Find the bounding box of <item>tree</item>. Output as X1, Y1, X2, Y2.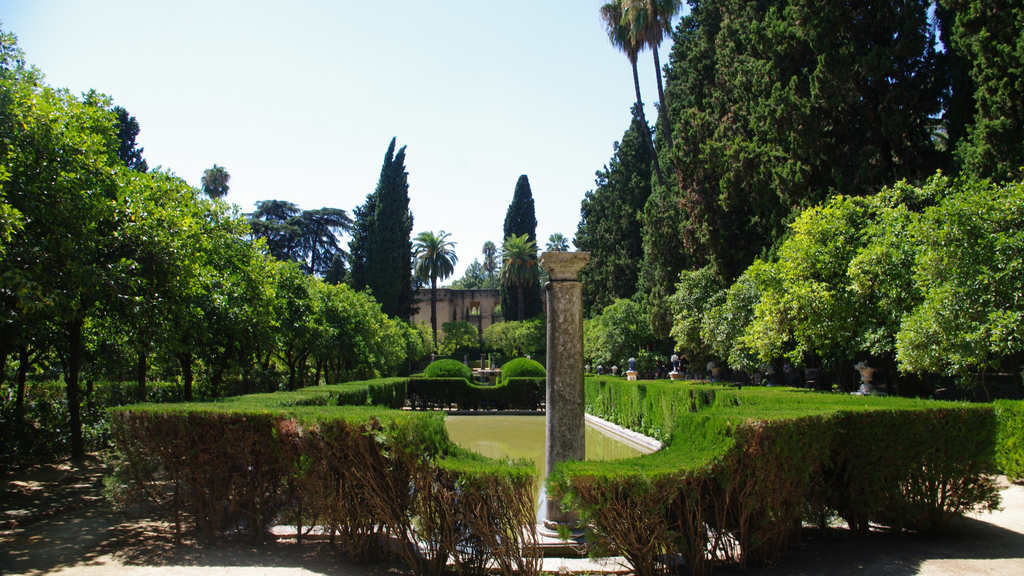
484, 243, 496, 289.
